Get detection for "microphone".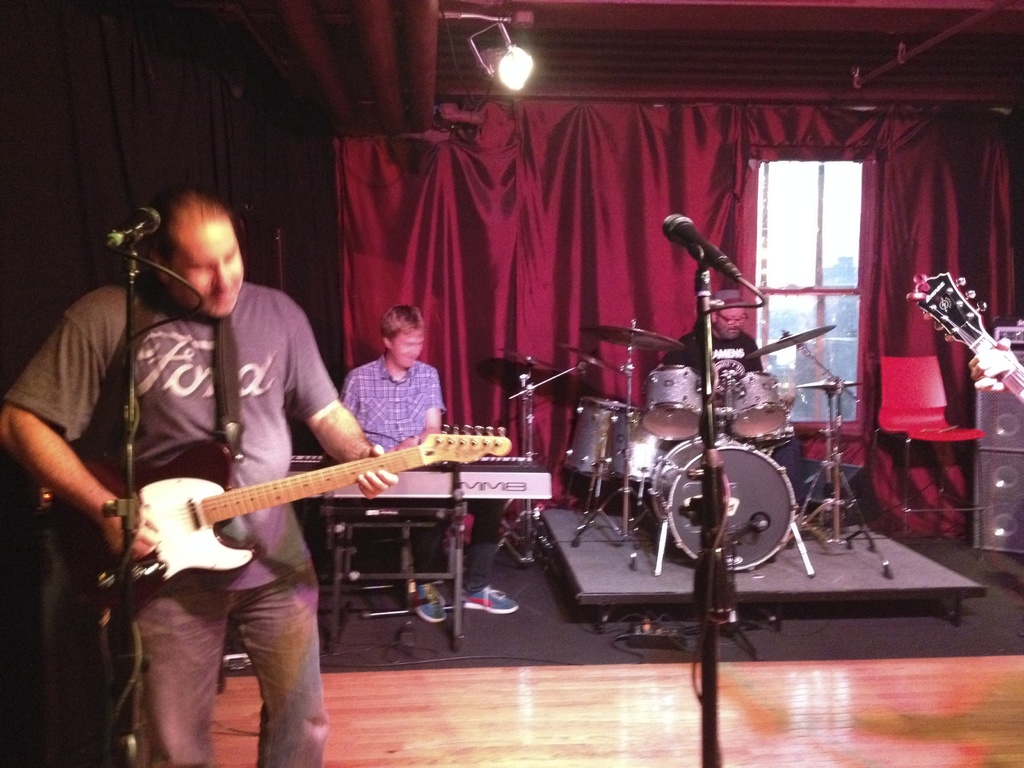
Detection: [102, 205, 164, 257].
